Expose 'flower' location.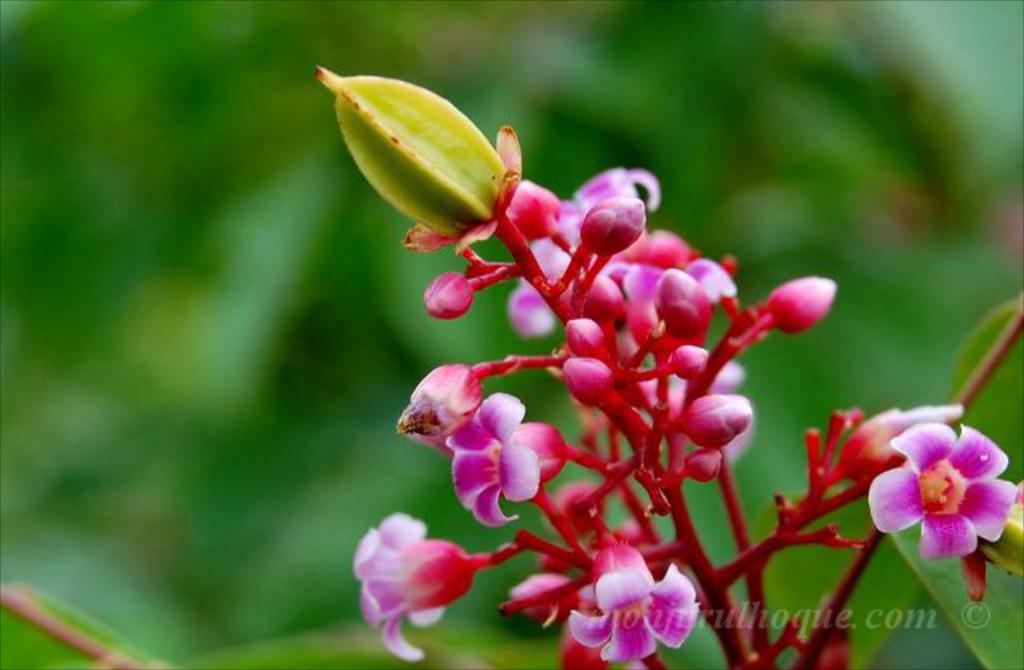
Exposed at [362, 512, 491, 667].
